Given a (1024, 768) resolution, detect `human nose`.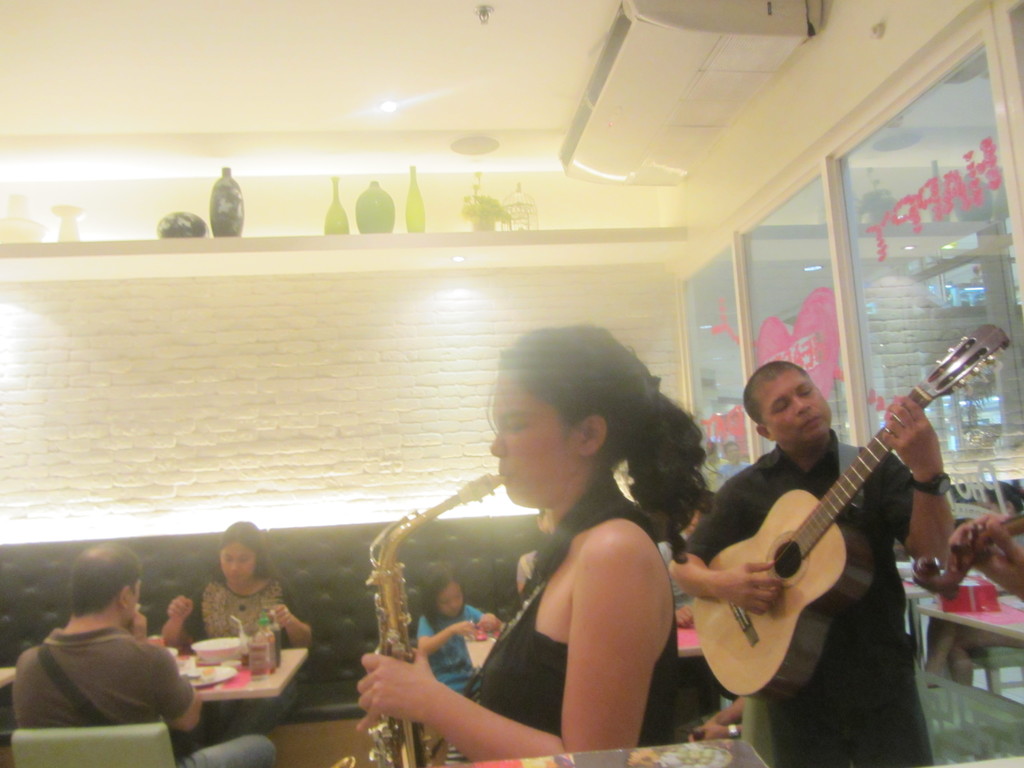
(left=228, top=561, right=239, bottom=572).
